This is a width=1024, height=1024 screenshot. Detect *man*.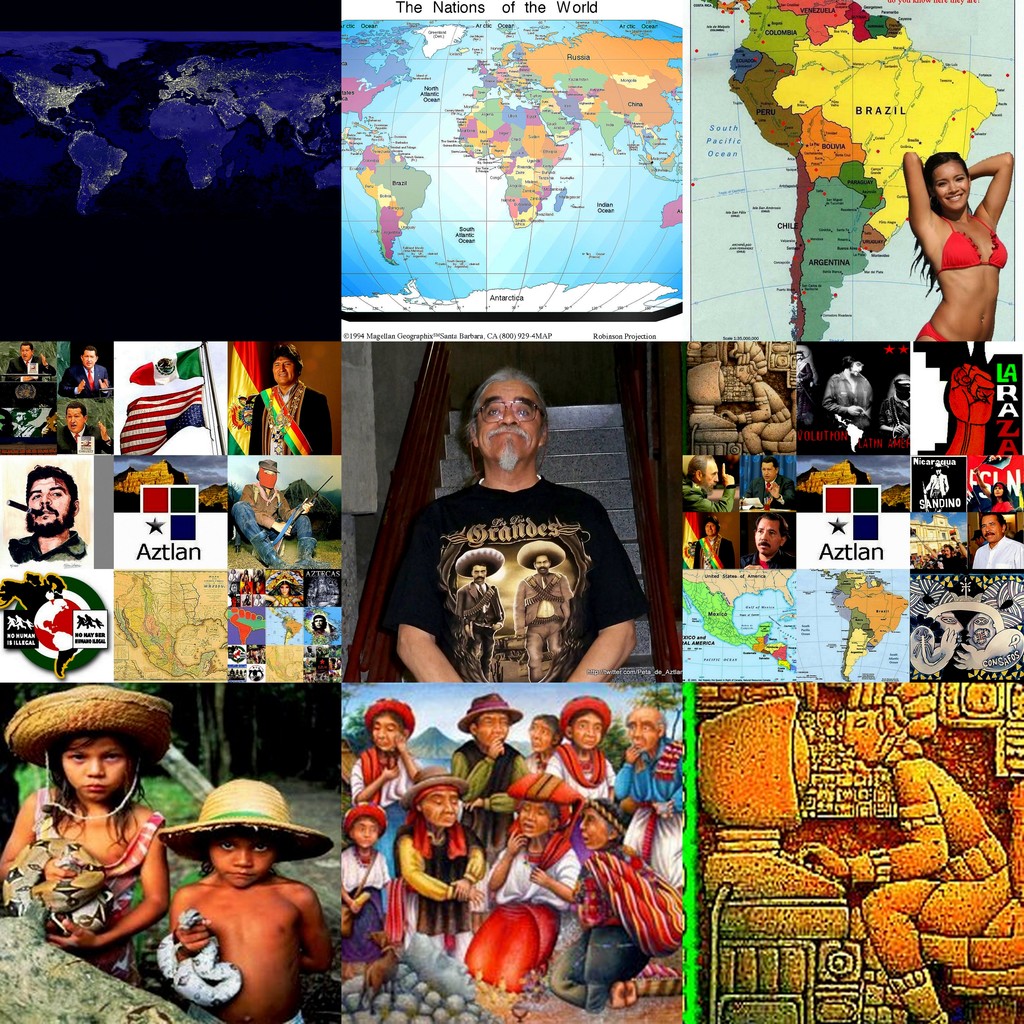
box(61, 346, 115, 397).
